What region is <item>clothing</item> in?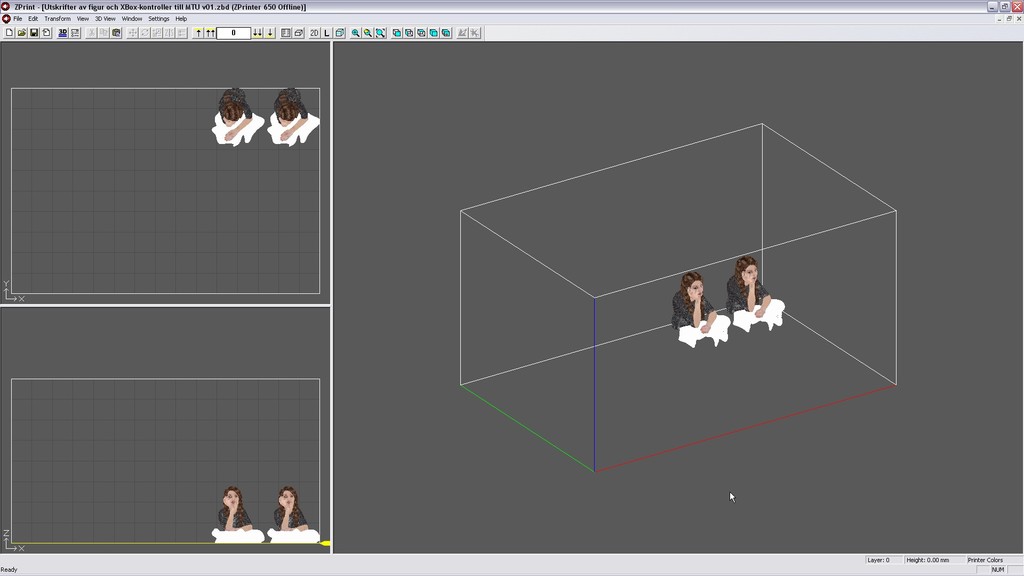
box(219, 507, 250, 532).
